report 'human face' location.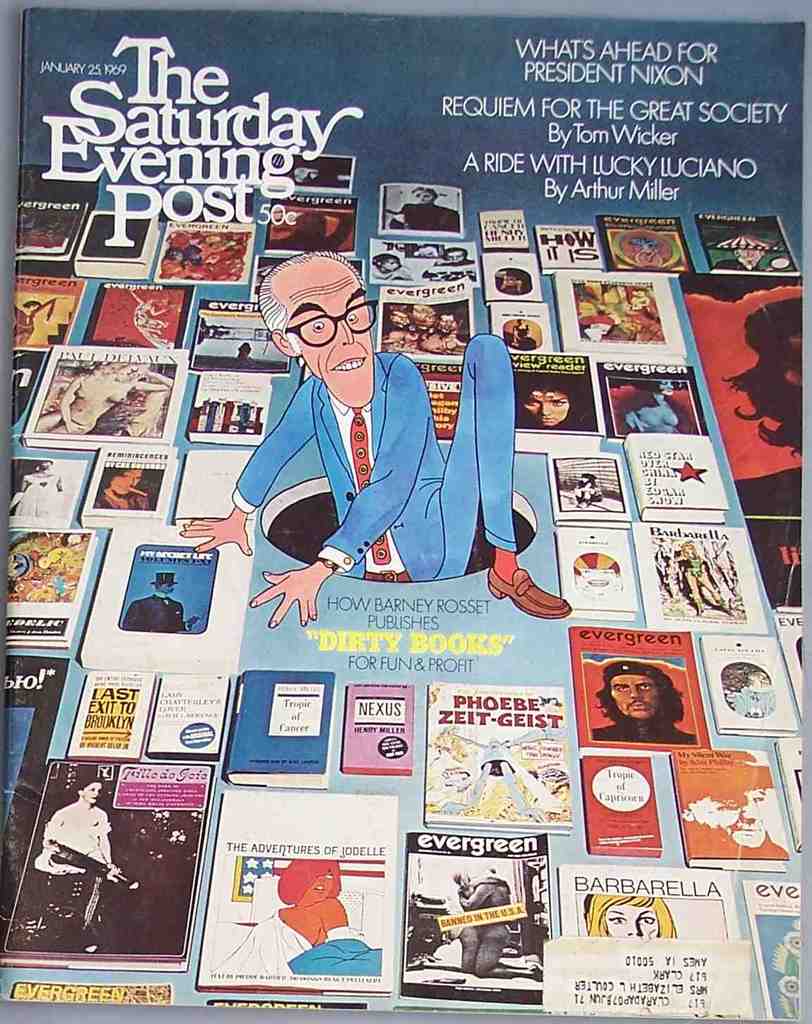
Report: box(160, 582, 177, 596).
